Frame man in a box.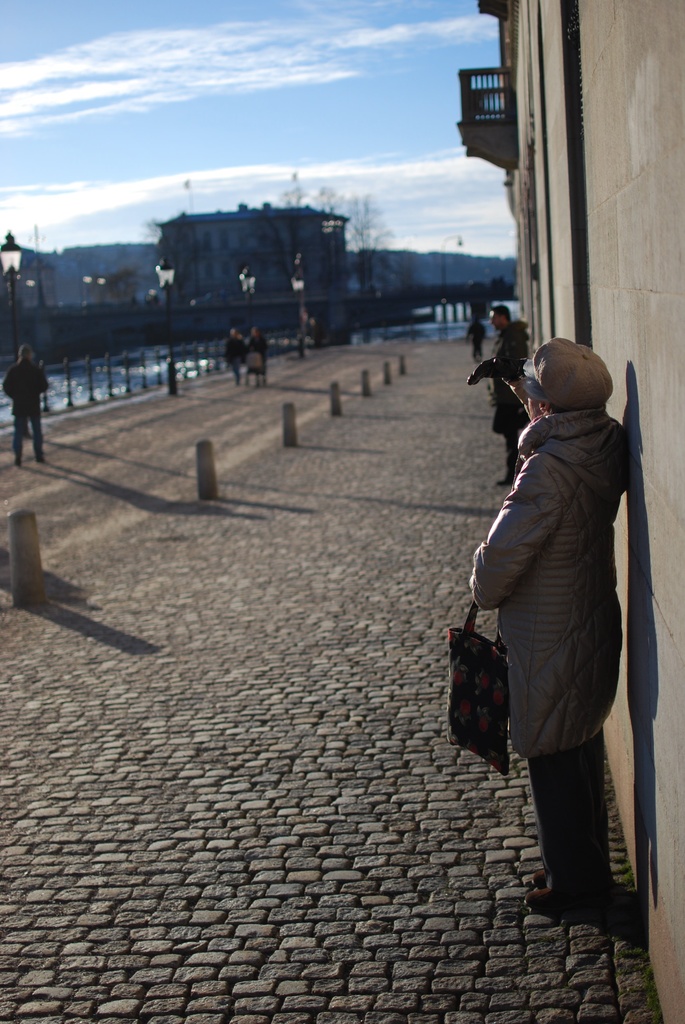
bbox=[248, 323, 270, 384].
